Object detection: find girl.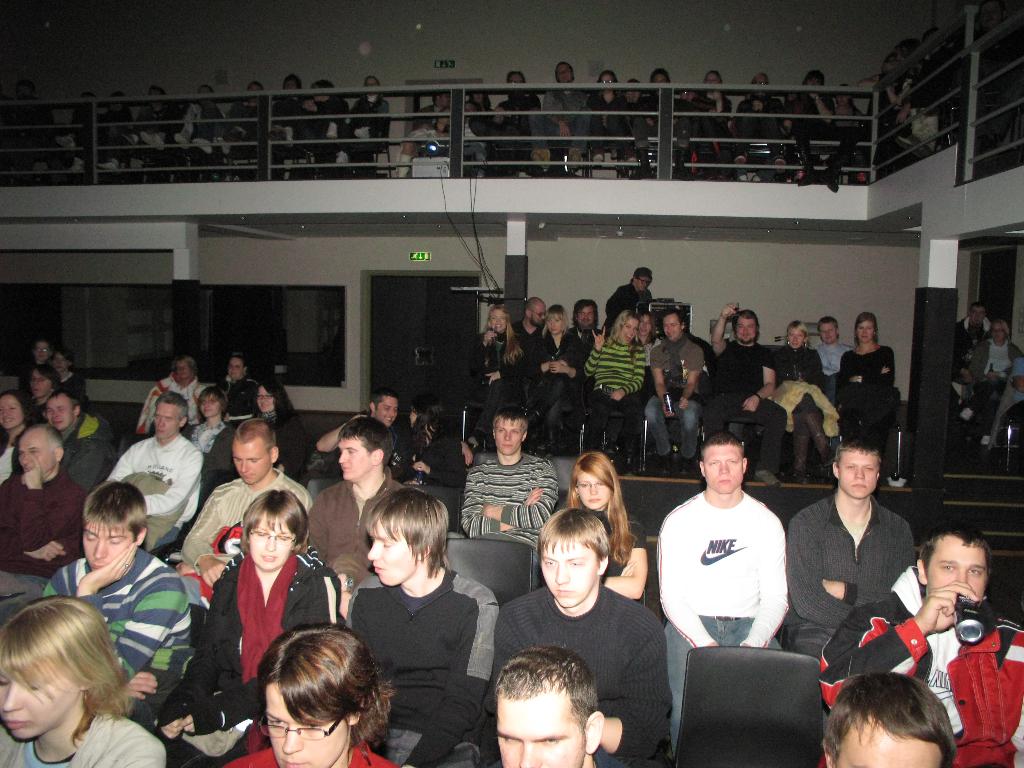
select_region(0, 386, 44, 488).
